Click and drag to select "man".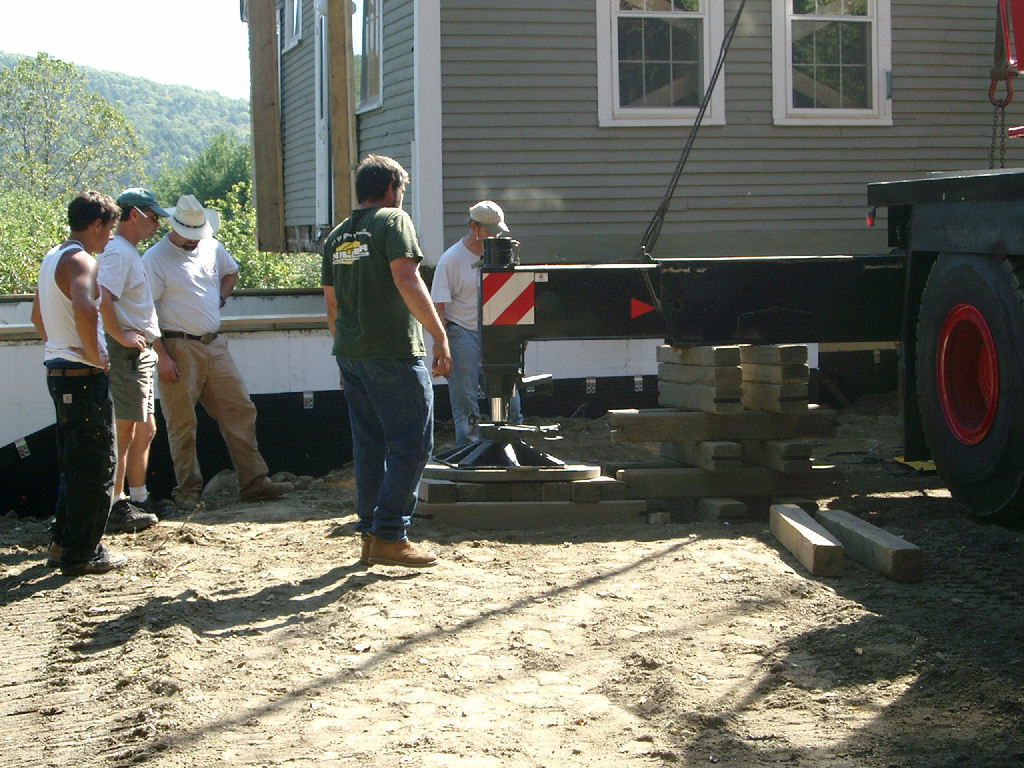
Selection: x1=97 y1=186 x2=174 y2=525.
